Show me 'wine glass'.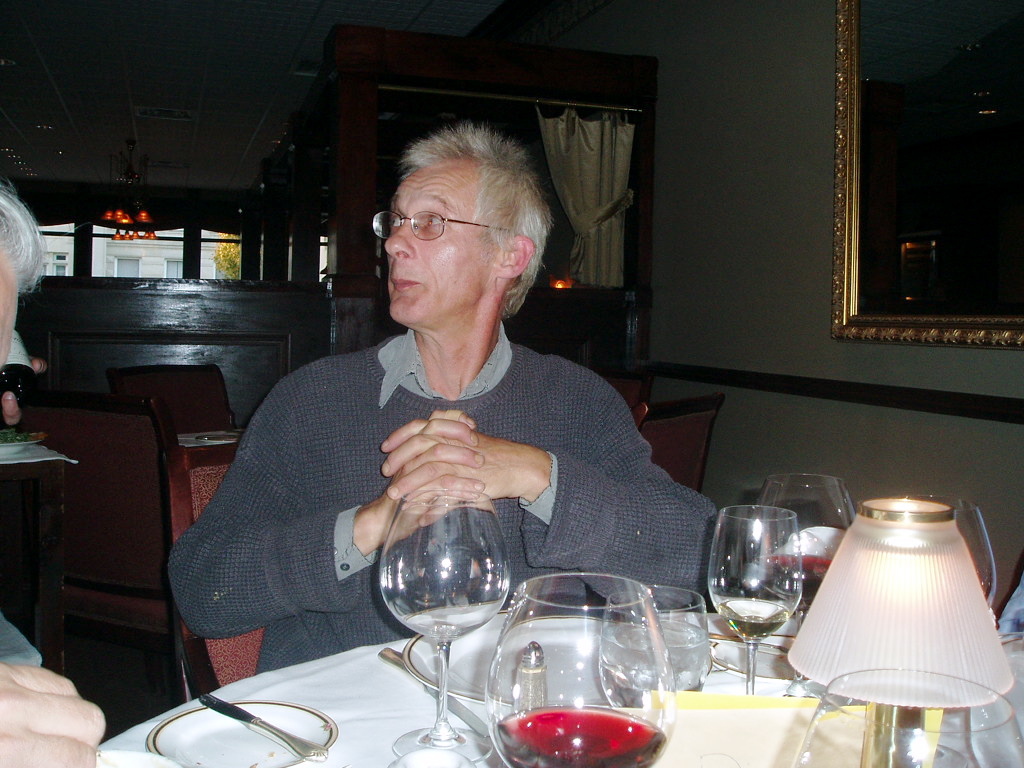
'wine glass' is here: x1=379, y1=490, x2=514, y2=761.
